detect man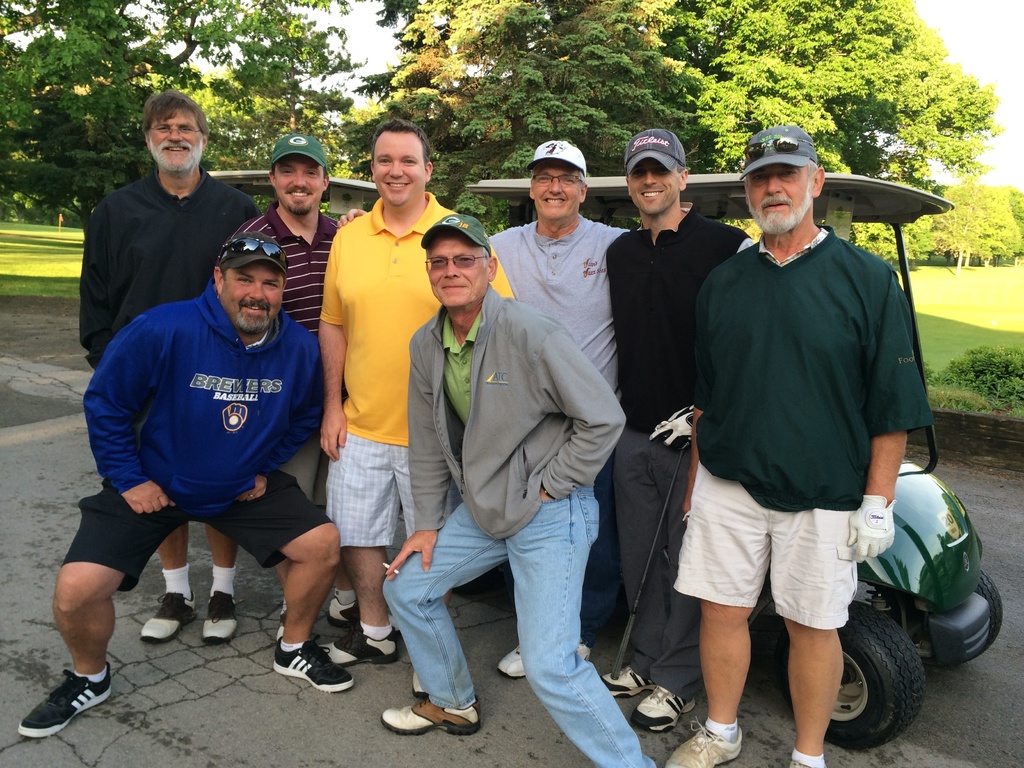
box(212, 131, 340, 641)
